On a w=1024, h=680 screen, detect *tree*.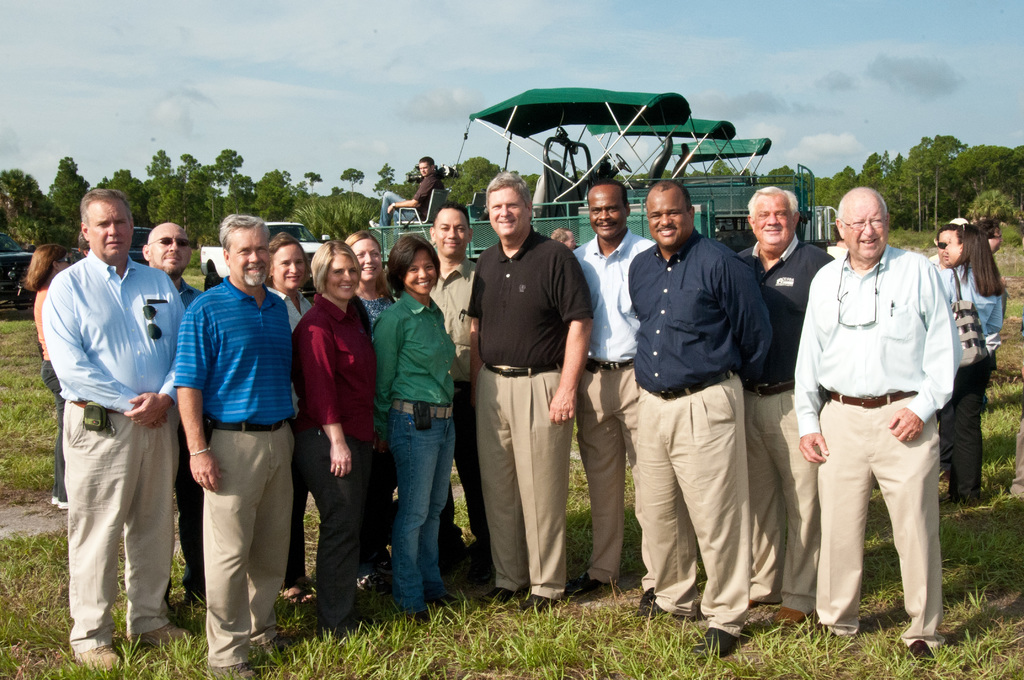
(44,155,92,226).
